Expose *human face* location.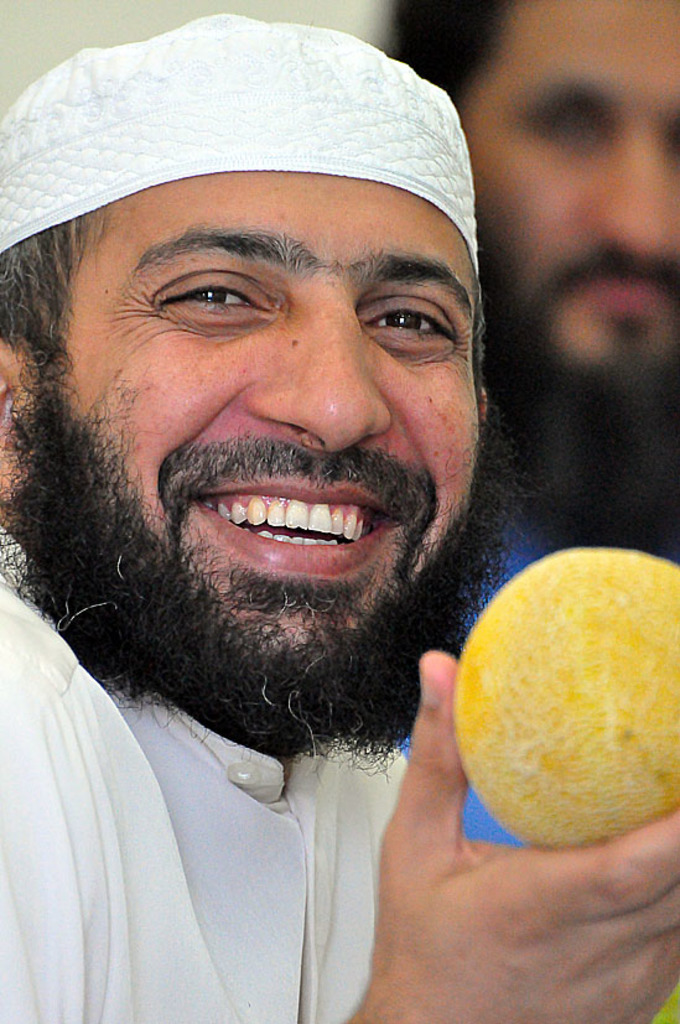
Exposed at select_region(35, 166, 479, 669).
